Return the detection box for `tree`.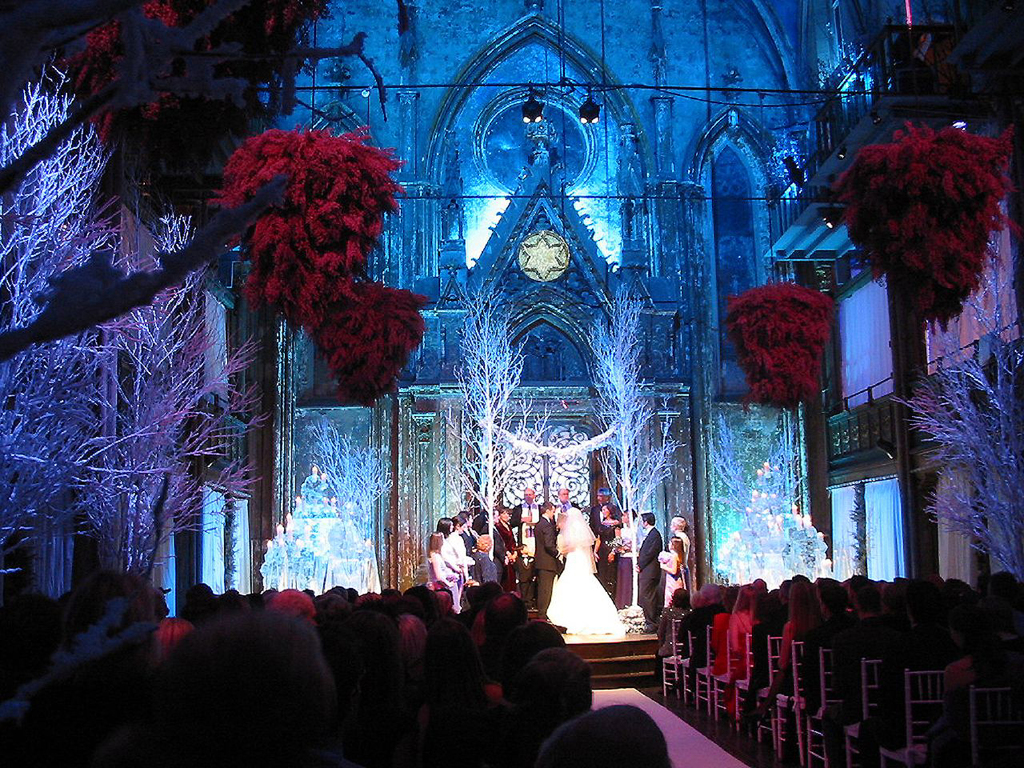
bbox(587, 278, 687, 612).
